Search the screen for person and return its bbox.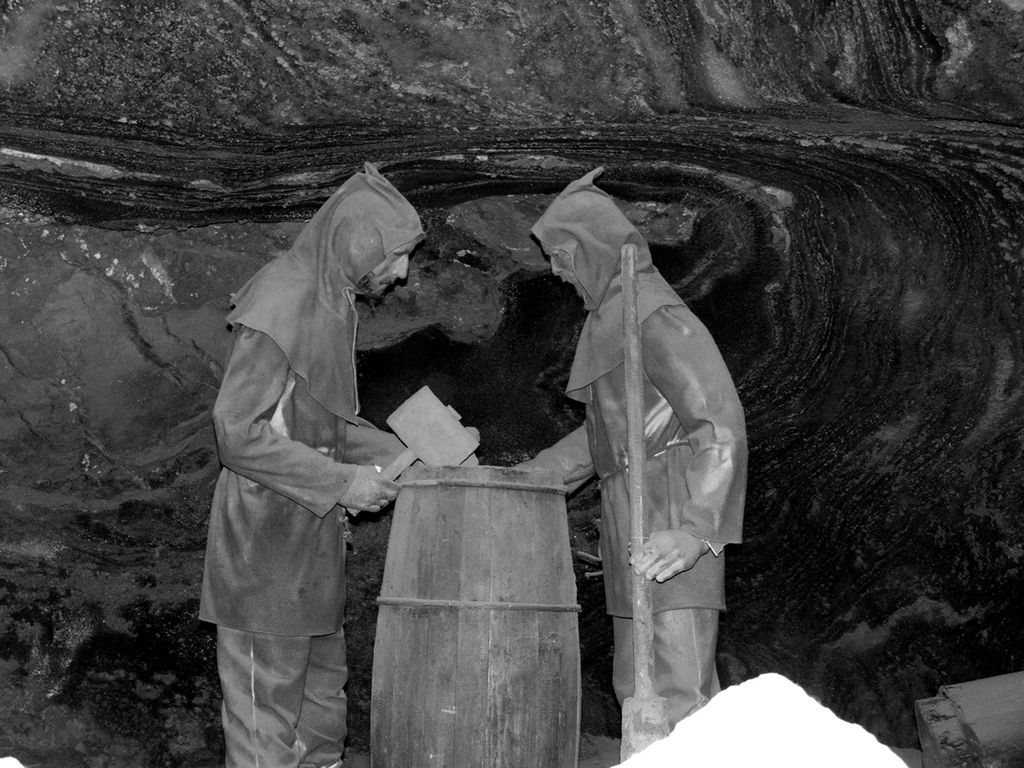
Found: crop(537, 133, 762, 759).
